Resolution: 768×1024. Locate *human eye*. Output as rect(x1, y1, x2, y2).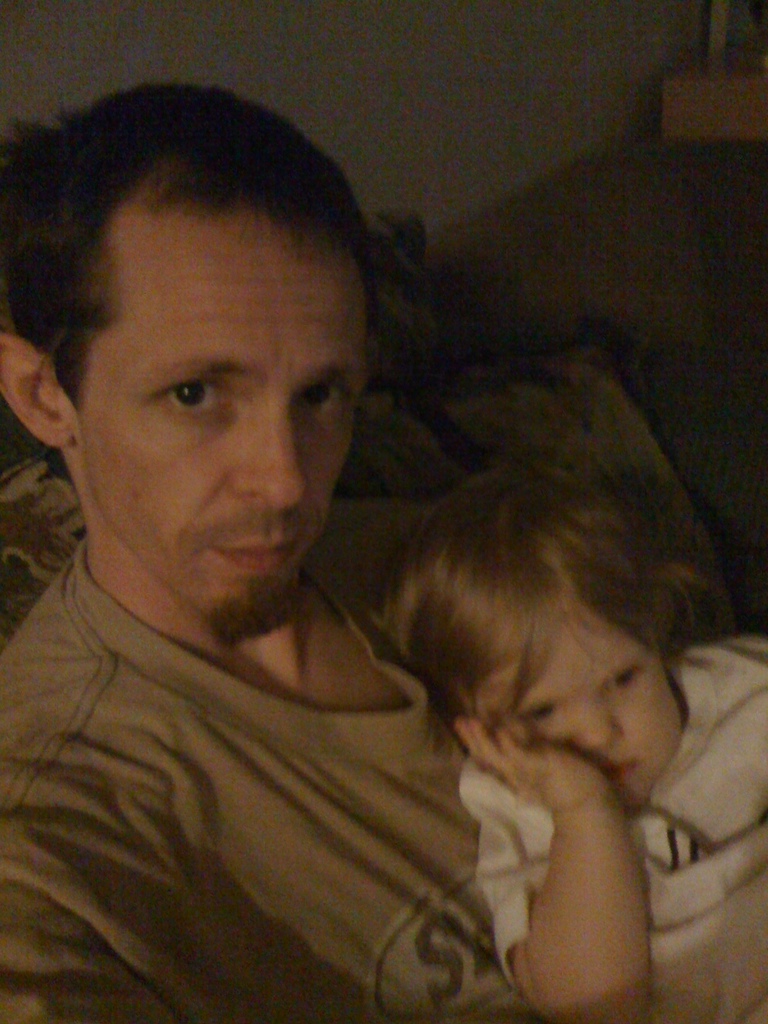
rect(291, 375, 351, 415).
